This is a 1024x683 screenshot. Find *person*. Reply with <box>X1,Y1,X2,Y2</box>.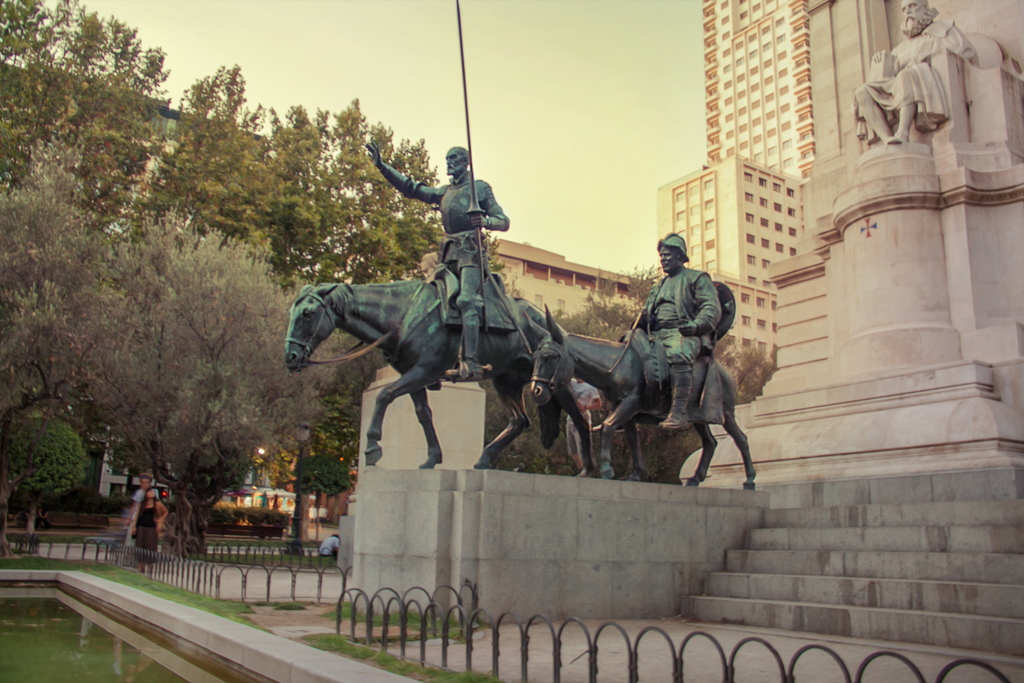
<box>856,0,977,146</box>.
